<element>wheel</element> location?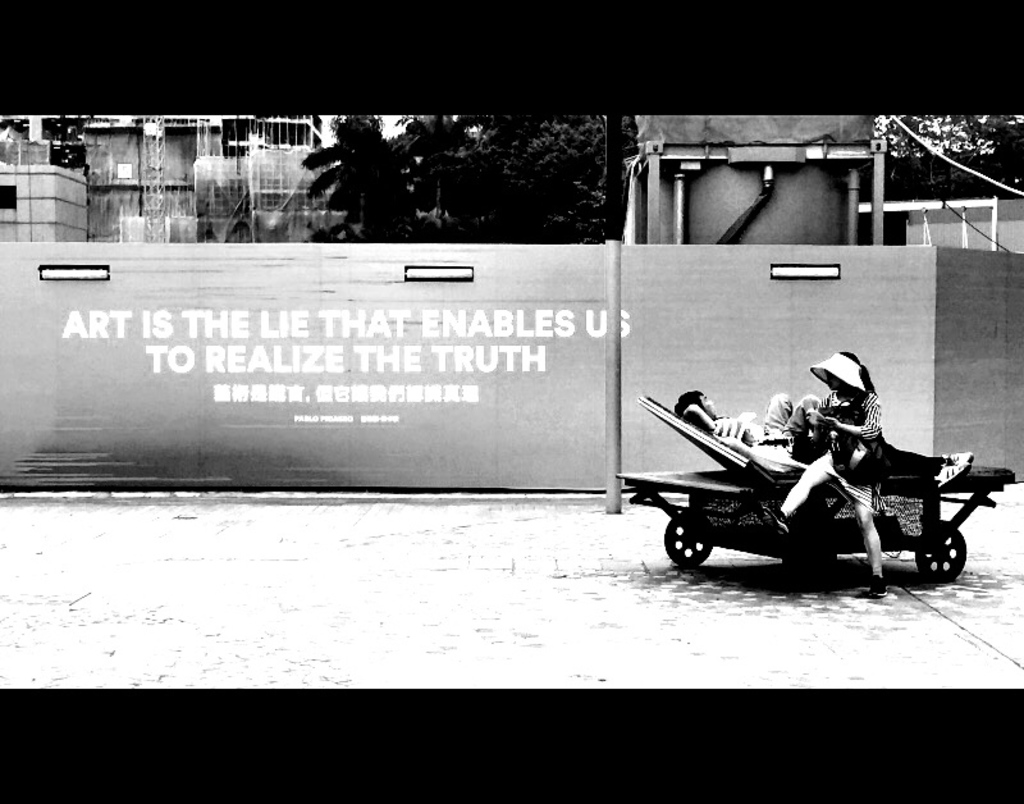
[914, 519, 965, 585]
